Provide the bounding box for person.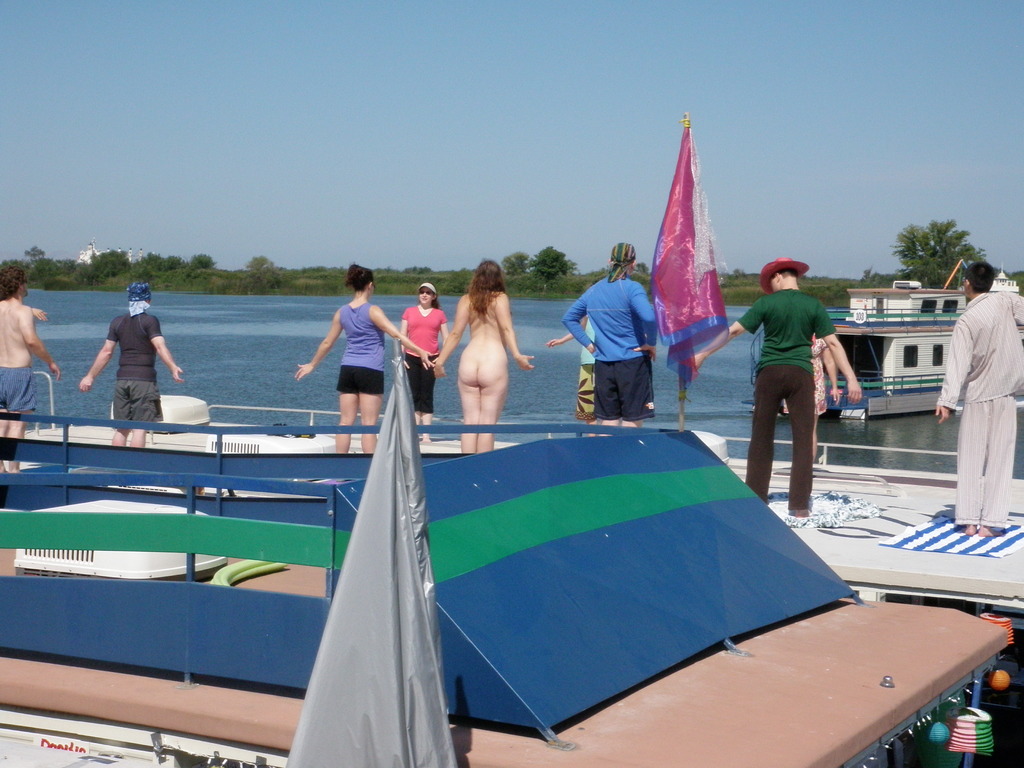
detection(402, 282, 451, 440).
